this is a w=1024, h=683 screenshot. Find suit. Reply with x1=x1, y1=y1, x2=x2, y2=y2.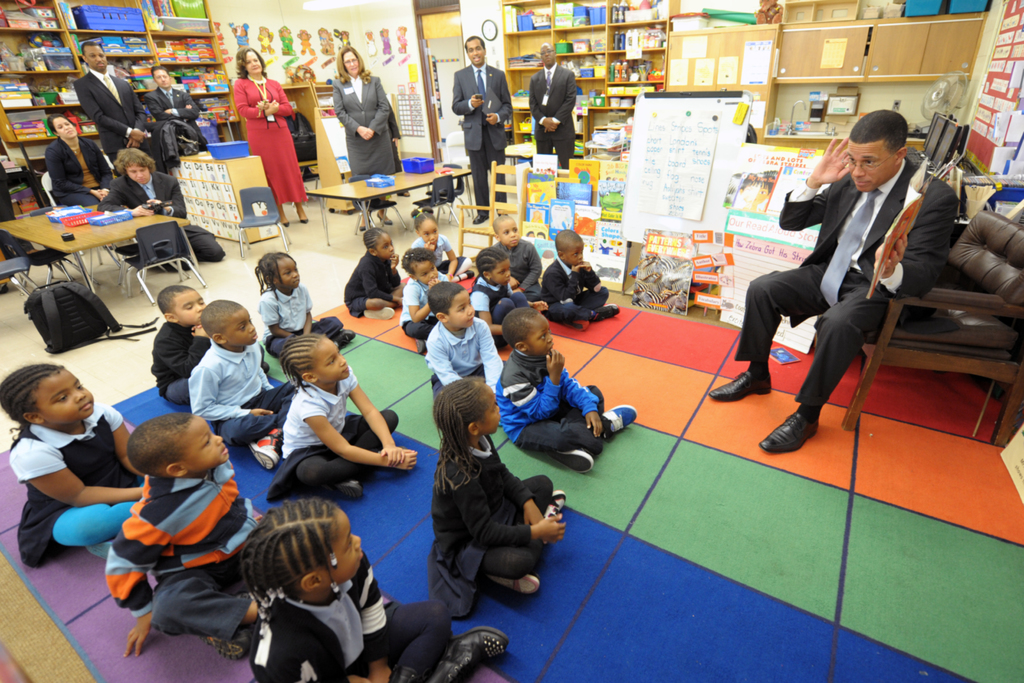
x1=756, y1=125, x2=973, y2=439.
